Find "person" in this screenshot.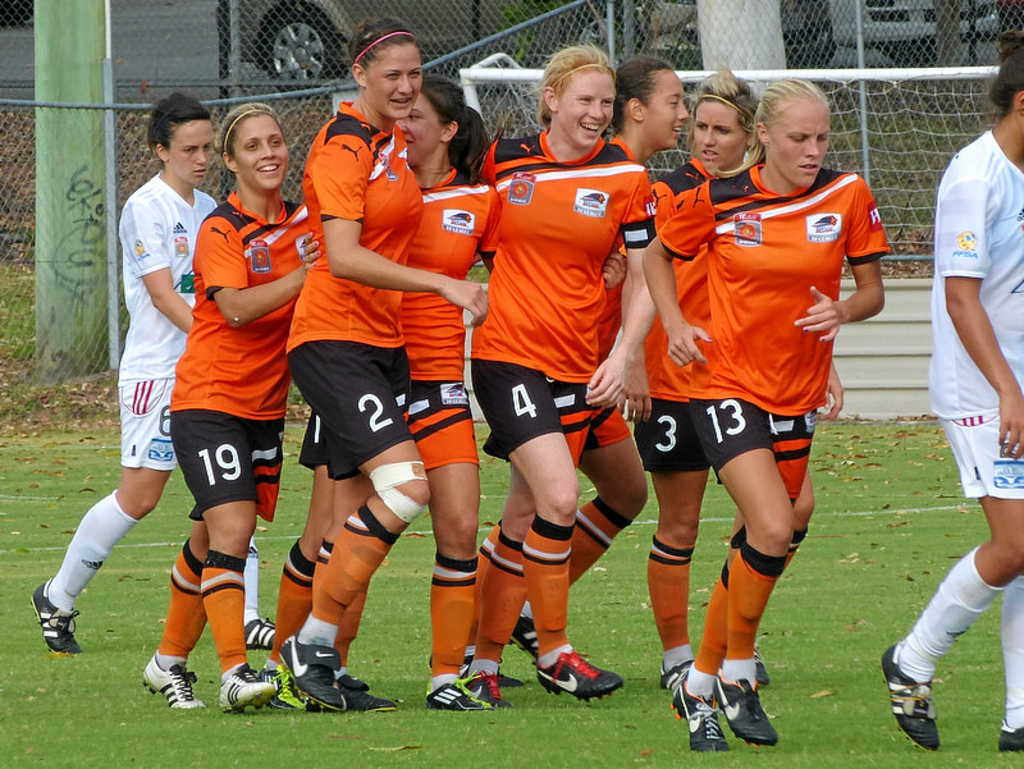
The bounding box for "person" is rect(617, 81, 877, 743).
